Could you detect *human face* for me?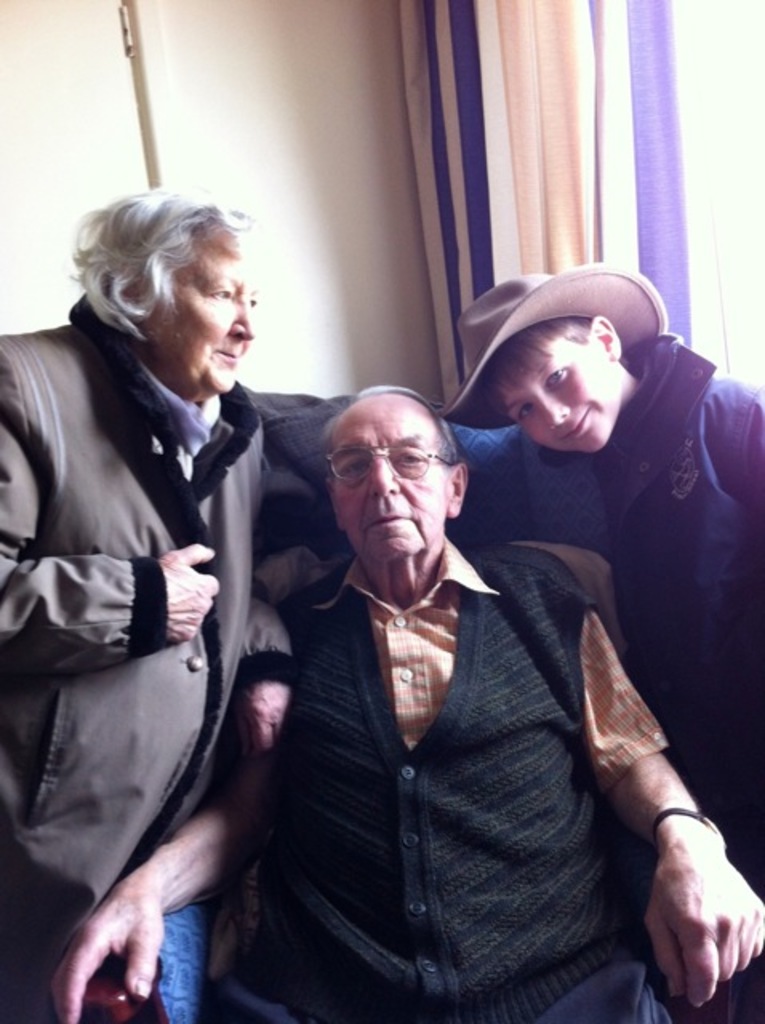
Detection result: {"left": 160, "top": 227, "right": 256, "bottom": 390}.
